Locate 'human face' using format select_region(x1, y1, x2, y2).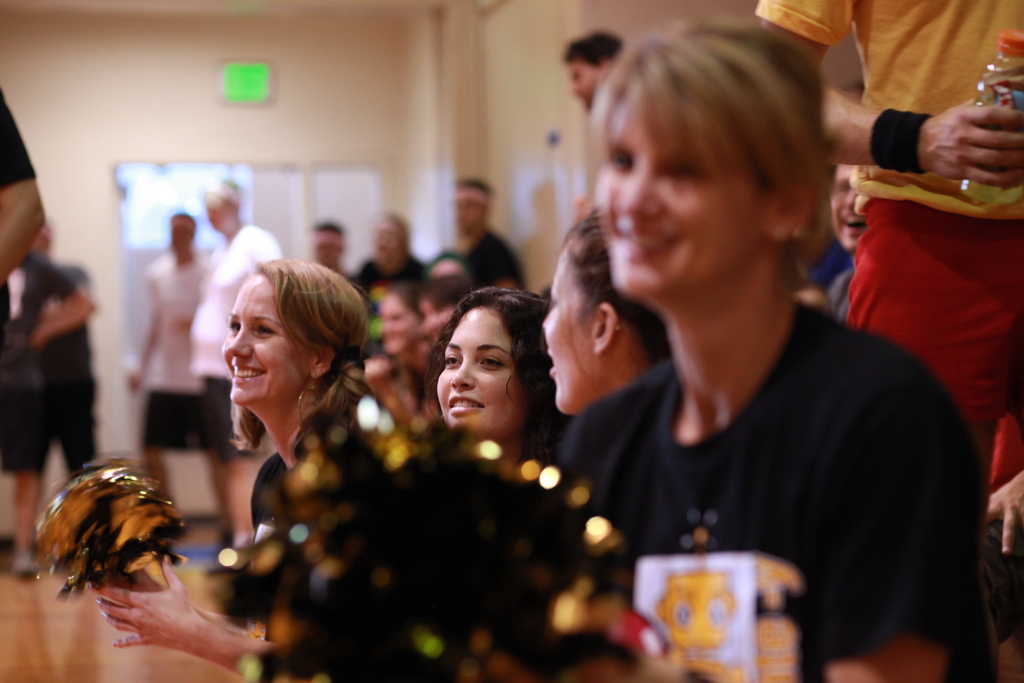
select_region(372, 220, 398, 260).
